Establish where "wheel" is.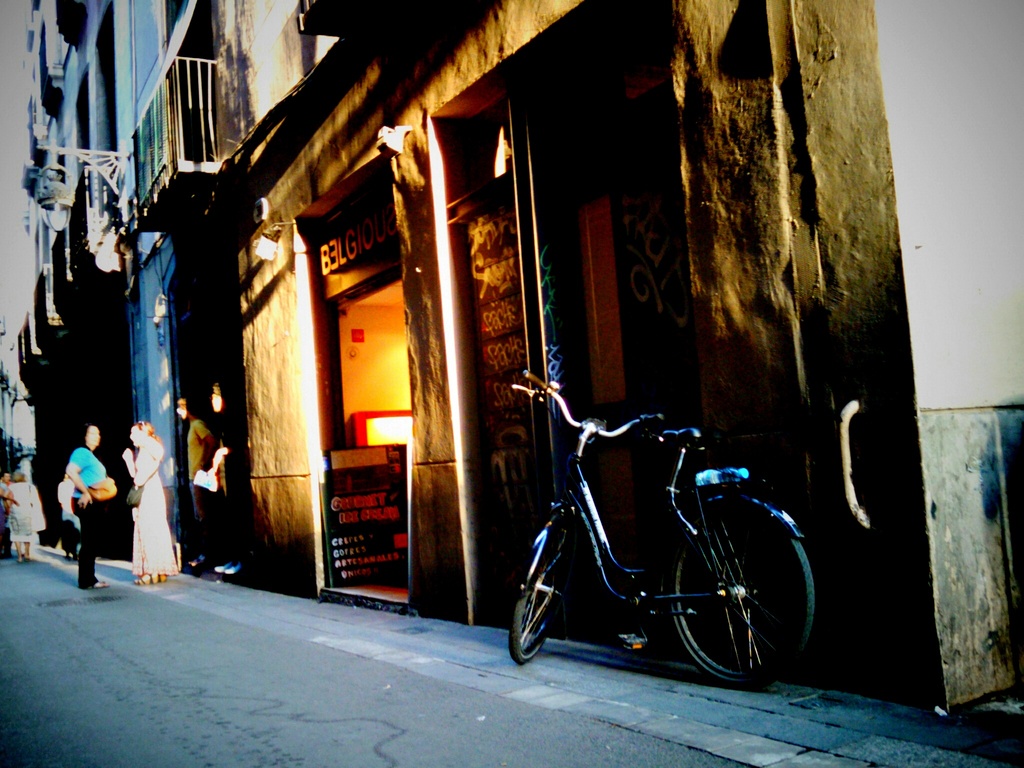
Established at bbox=(508, 524, 567, 666).
